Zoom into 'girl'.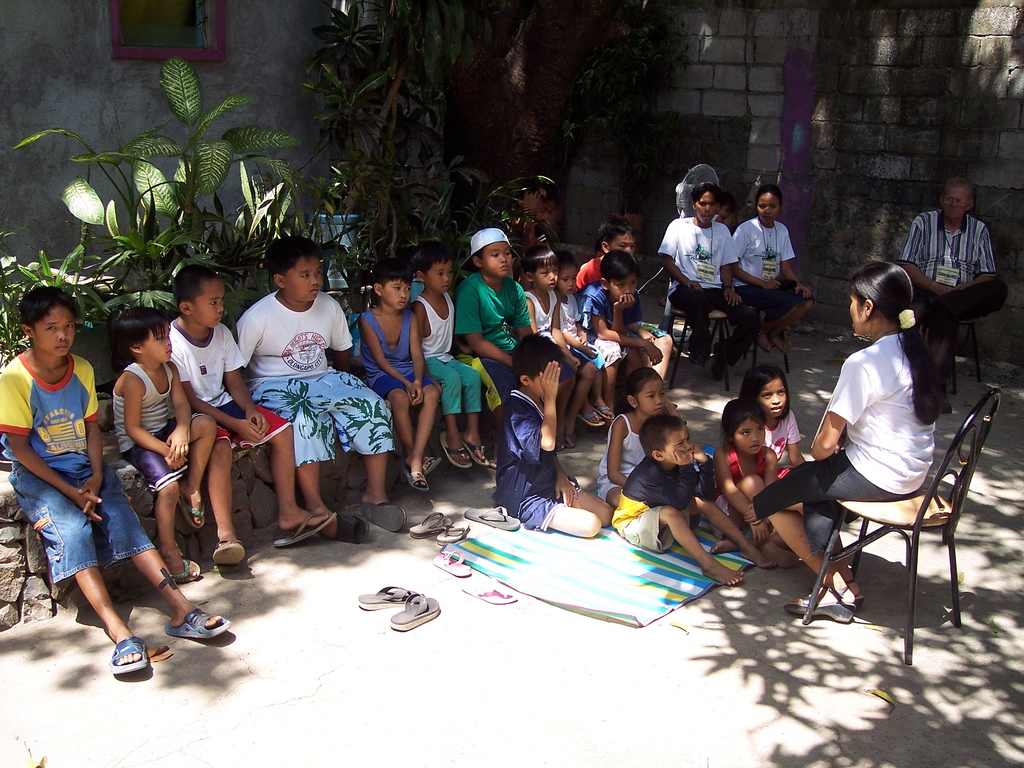
Zoom target: (left=737, top=362, right=808, bottom=486).
